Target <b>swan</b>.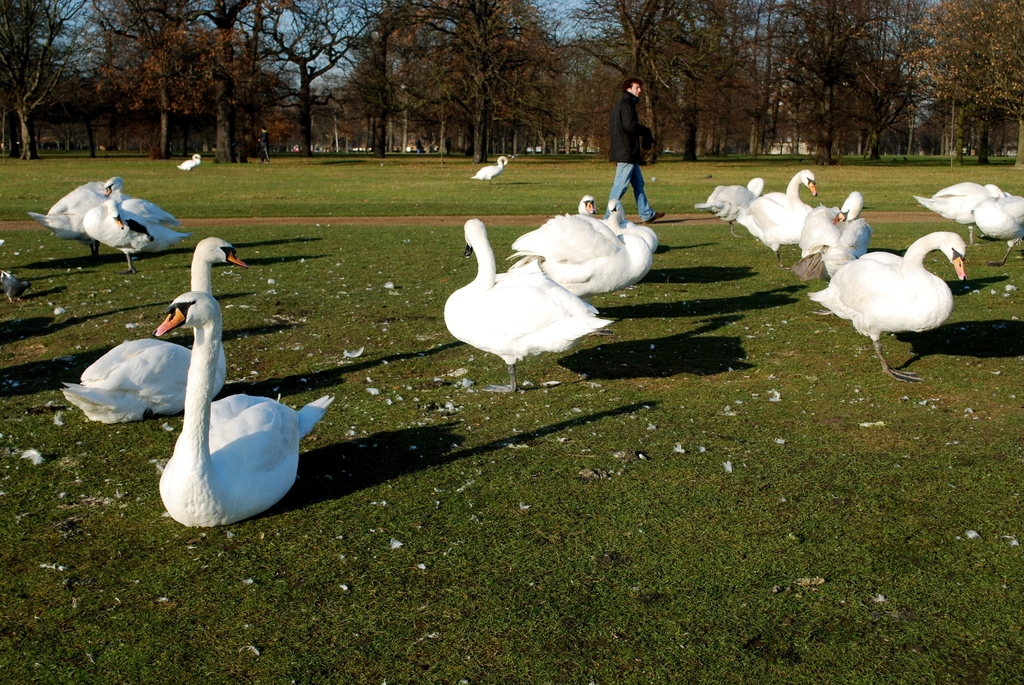
Target region: x1=73, y1=195, x2=190, y2=271.
